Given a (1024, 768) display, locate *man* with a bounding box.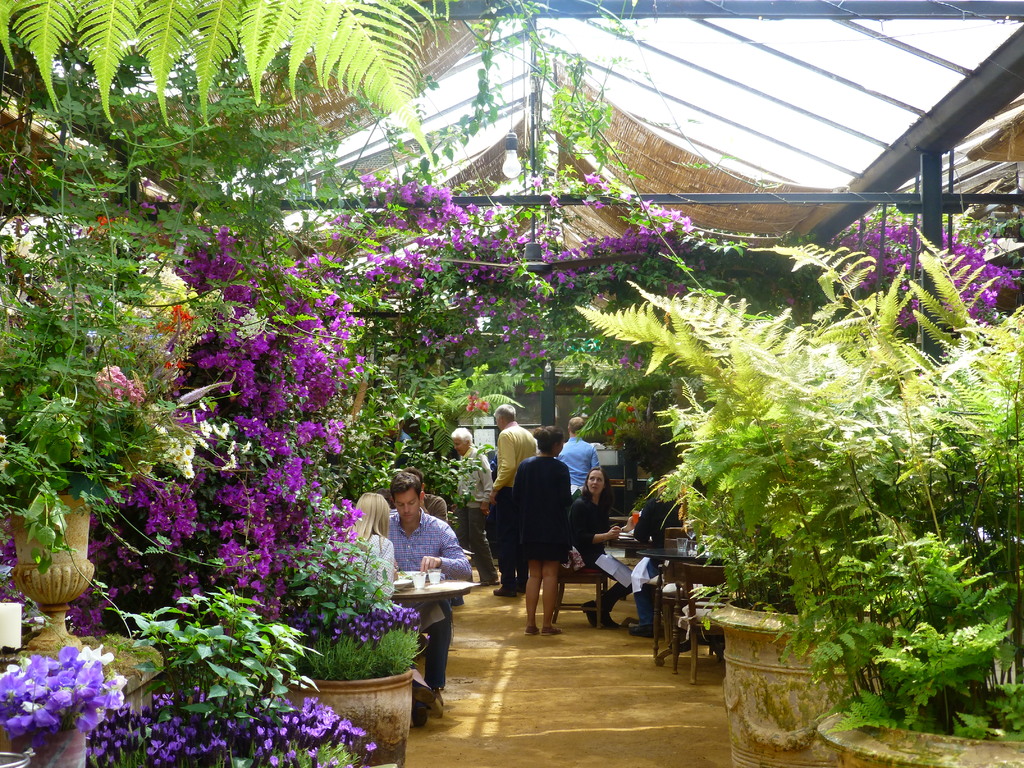
Located: (449, 428, 501, 588).
